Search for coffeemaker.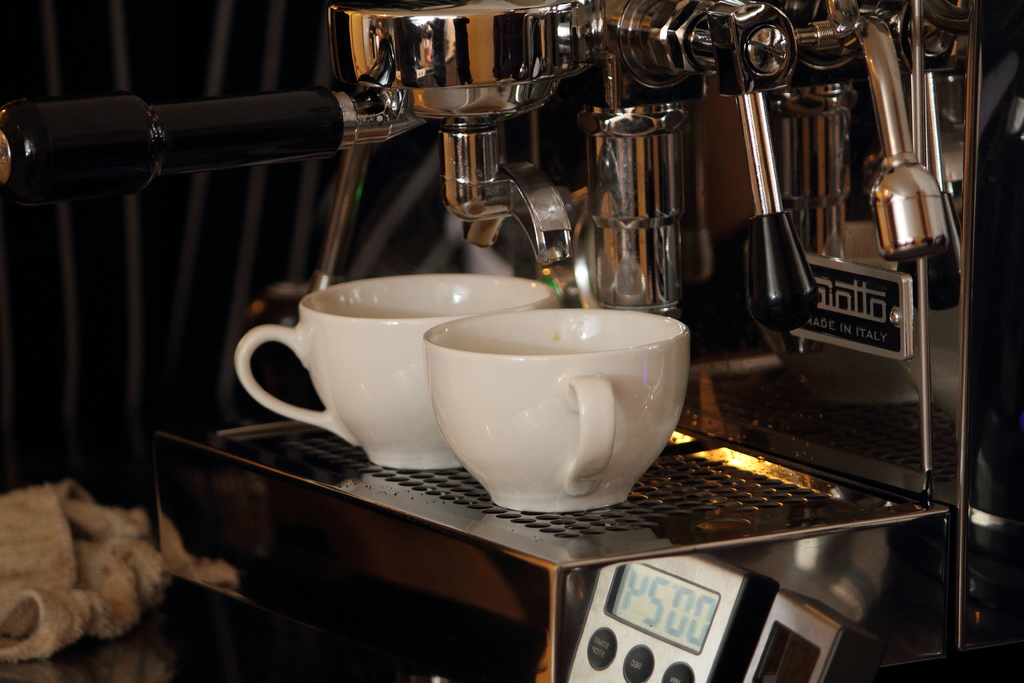
Found at x1=0, y1=0, x2=1023, y2=682.
